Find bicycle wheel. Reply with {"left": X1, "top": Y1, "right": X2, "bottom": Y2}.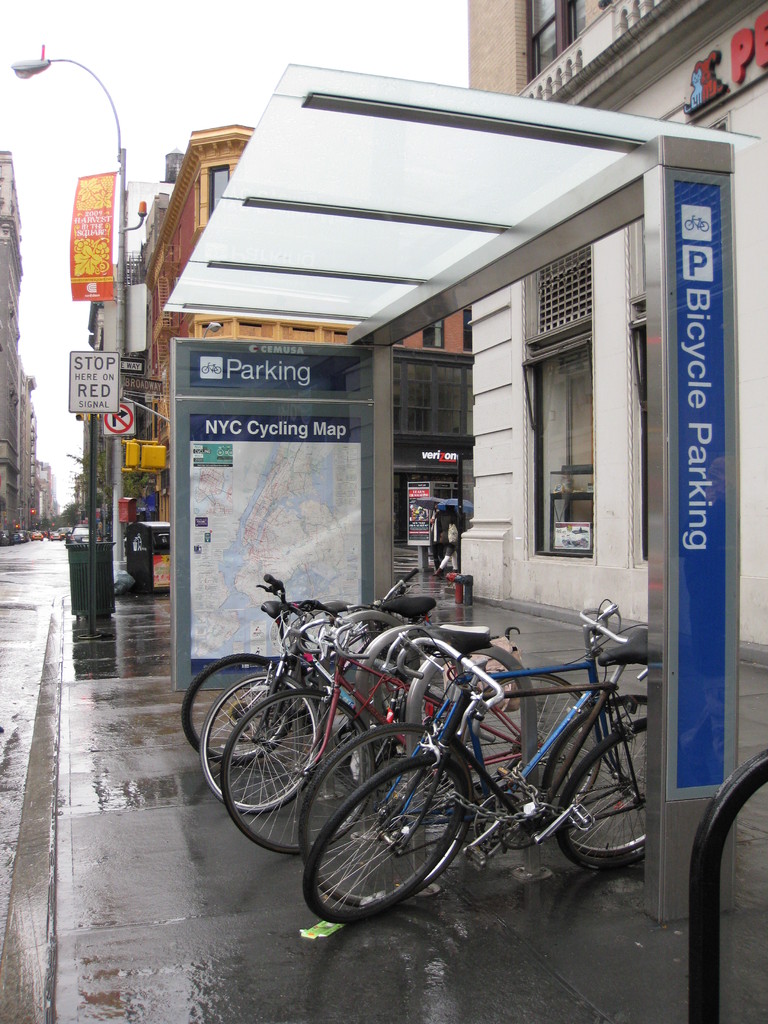
{"left": 558, "top": 727, "right": 654, "bottom": 874}.
